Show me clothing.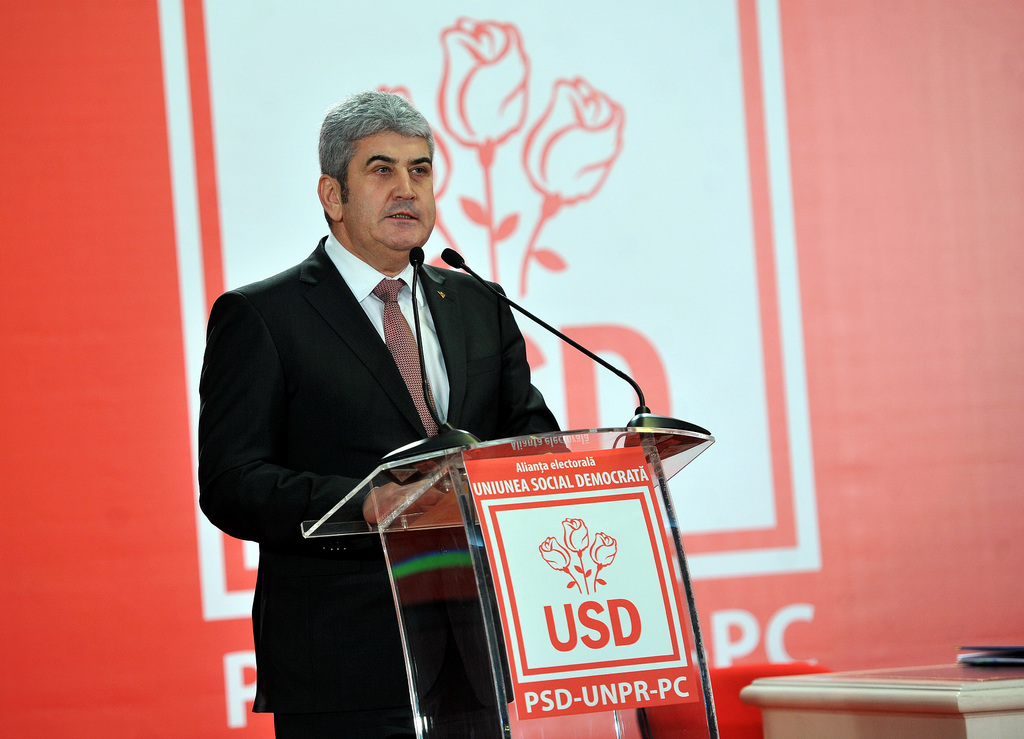
clothing is here: [x1=208, y1=131, x2=637, y2=738].
